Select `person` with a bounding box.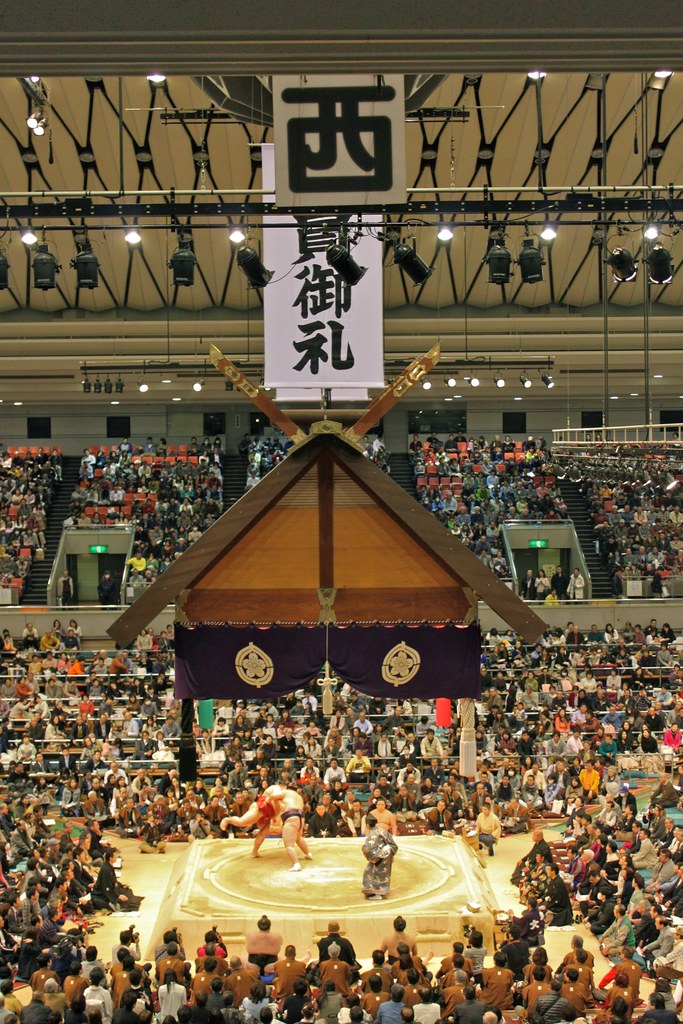
(left=555, top=934, right=590, bottom=970).
